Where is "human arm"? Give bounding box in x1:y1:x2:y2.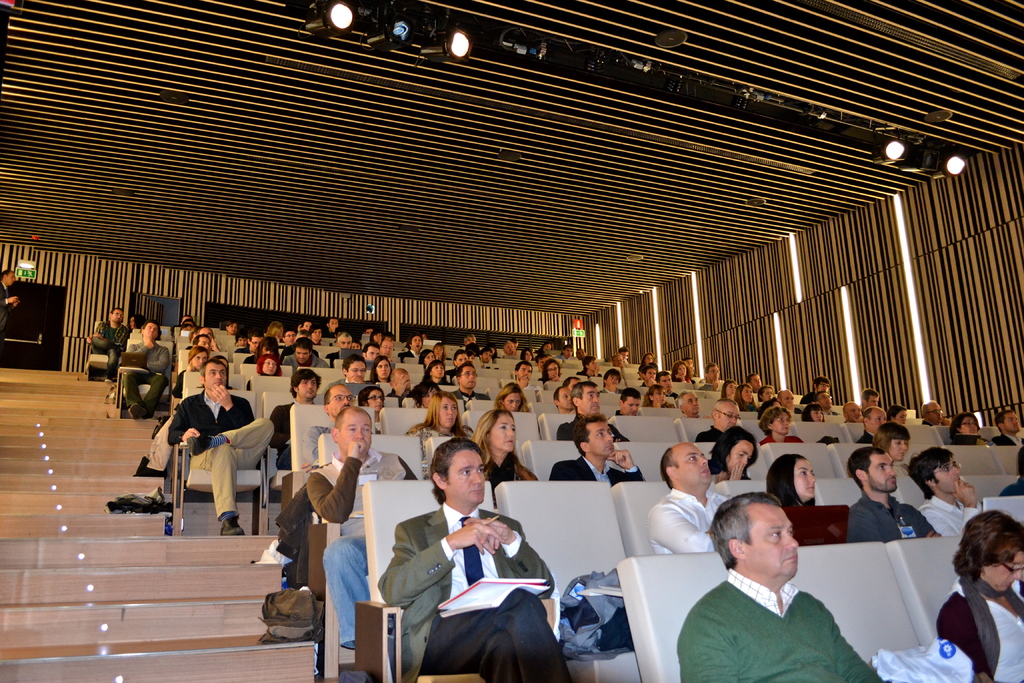
301:420:331:472.
